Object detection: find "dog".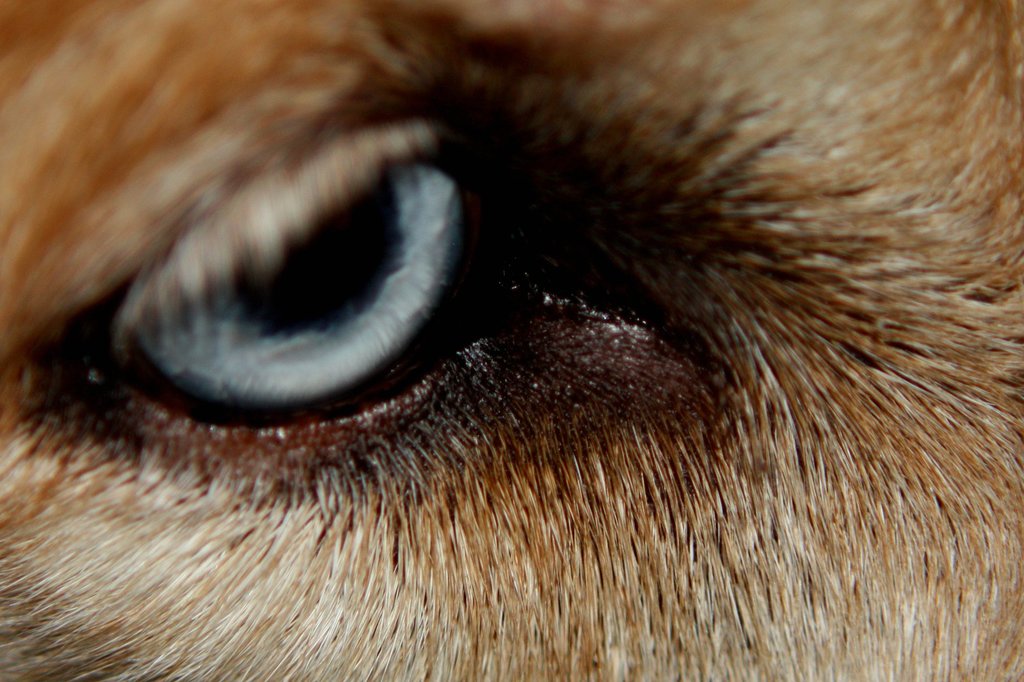
0/0/1023/681.
